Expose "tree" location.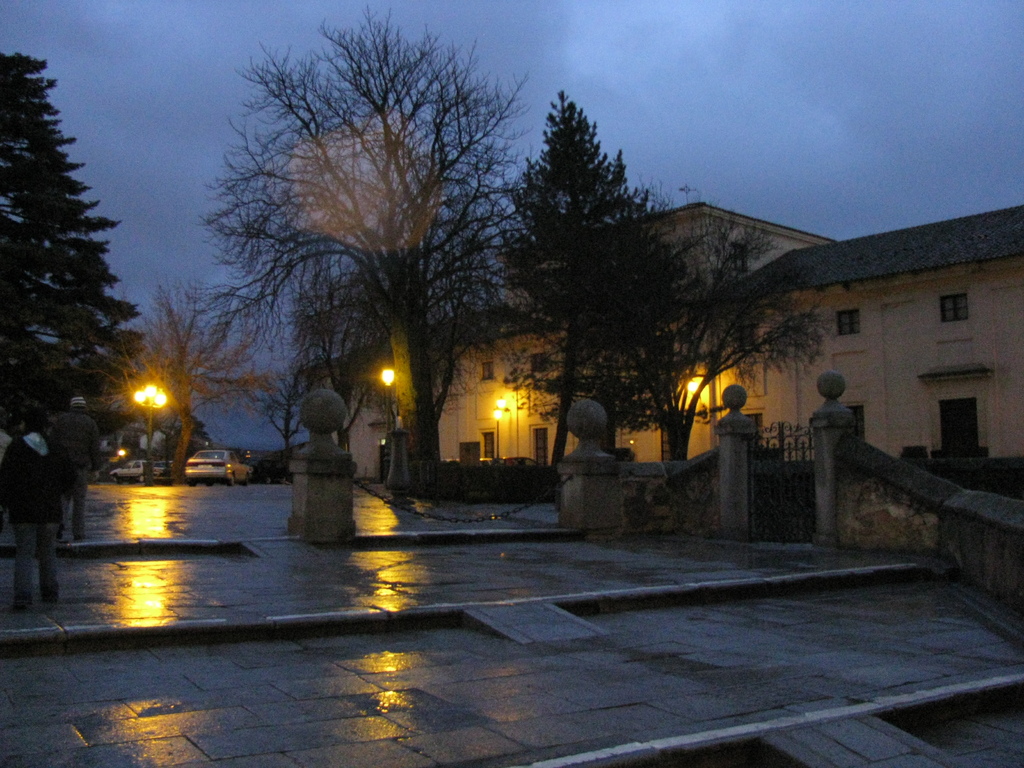
Exposed at 475/78/687/484.
